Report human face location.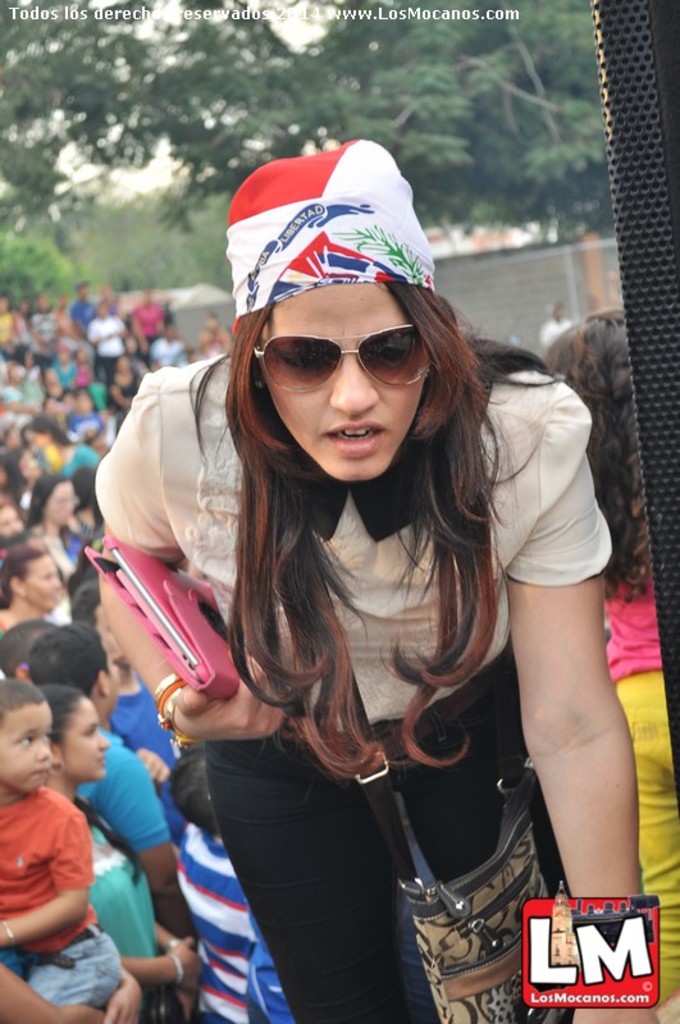
Report: rect(263, 283, 432, 471).
